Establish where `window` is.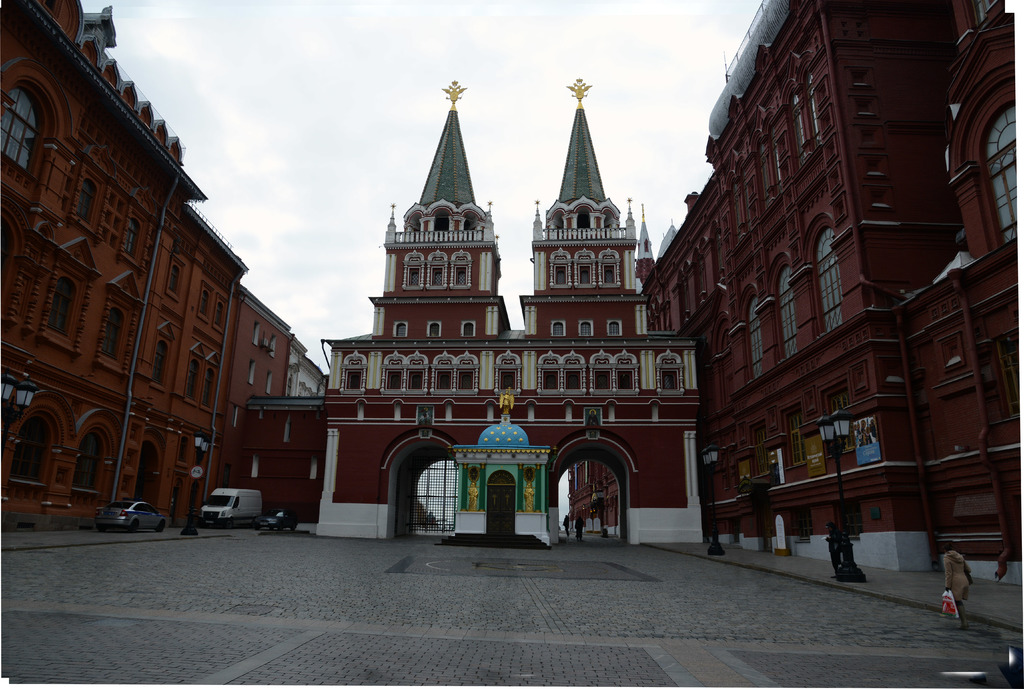
Established at bbox=(396, 326, 408, 338).
